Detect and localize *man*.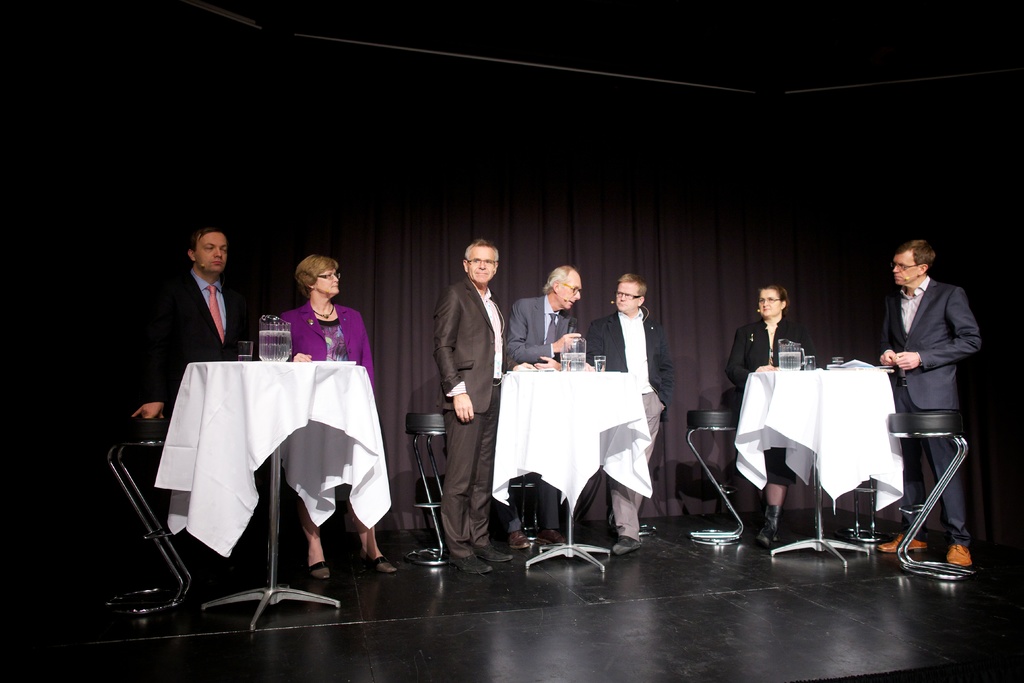
Localized at detection(505, 265, 584, 552).
